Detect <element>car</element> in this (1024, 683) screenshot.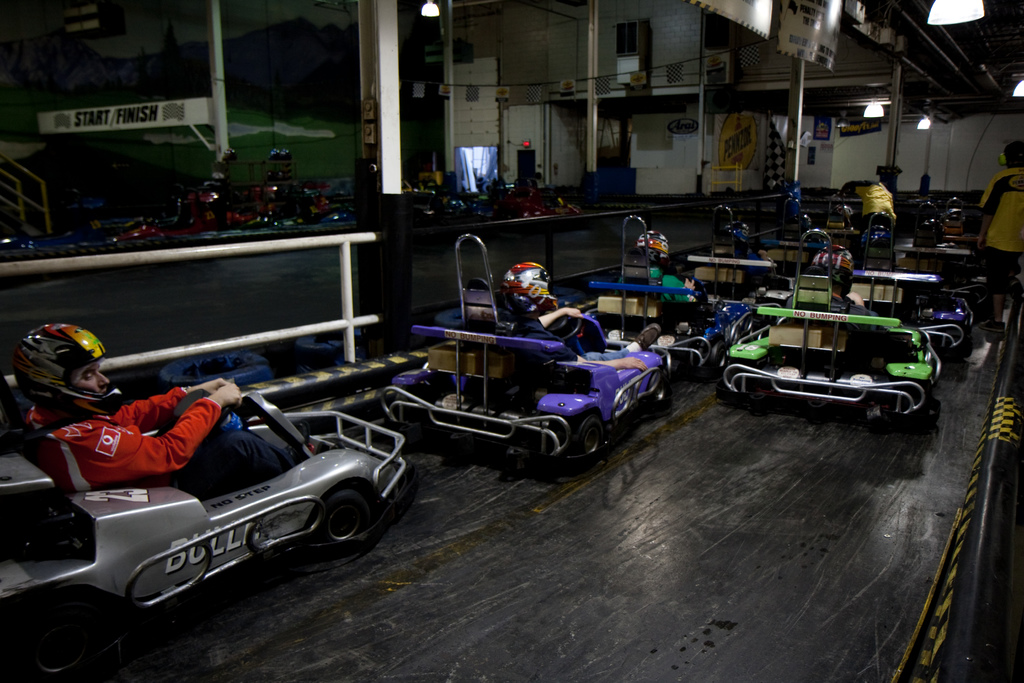
Detection: [26, 400, 394, 630].
